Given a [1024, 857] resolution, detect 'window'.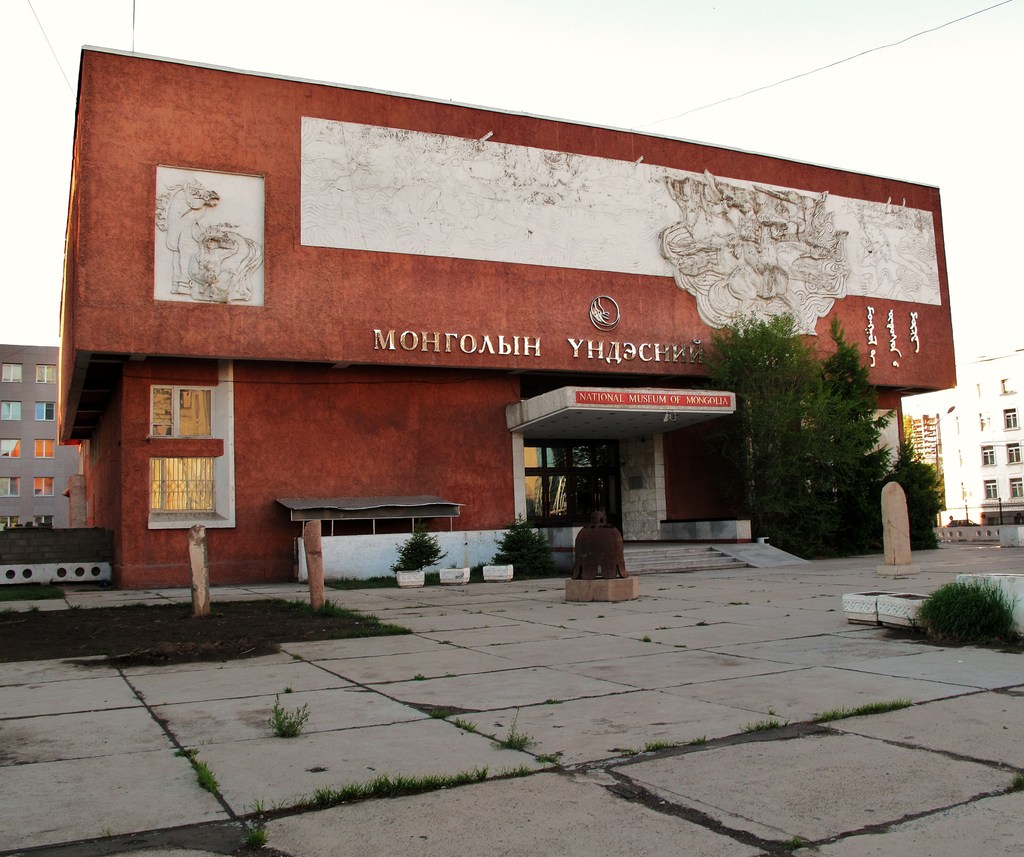
<region>30, 469, 57, 504</region>.
